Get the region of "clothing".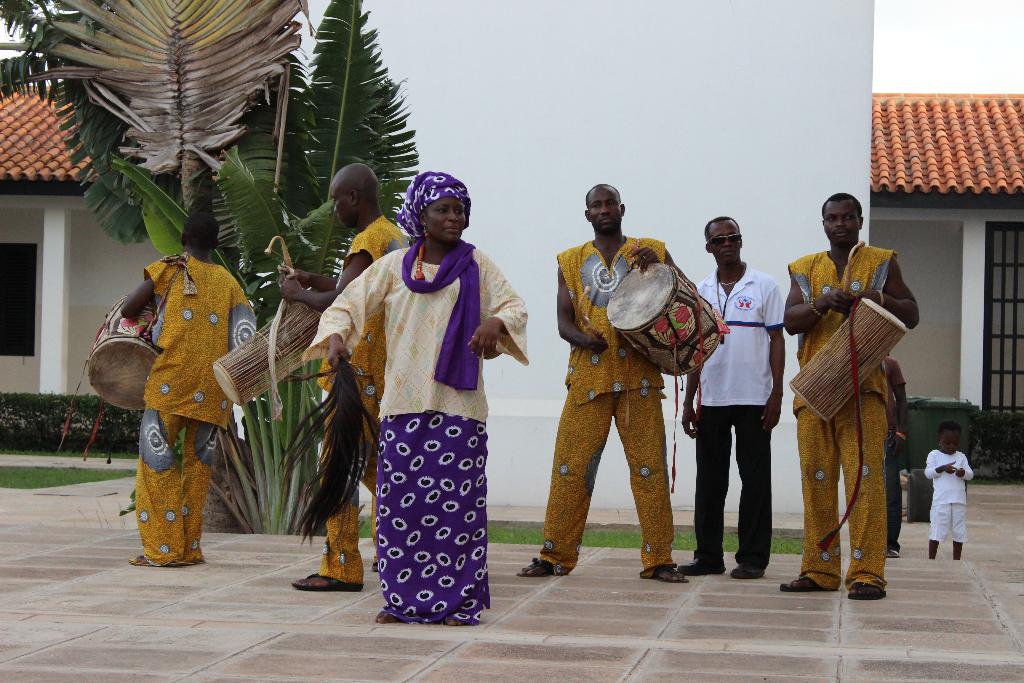
{"left": 545, "top": 235, "right": 677, "bottom": 587}.
